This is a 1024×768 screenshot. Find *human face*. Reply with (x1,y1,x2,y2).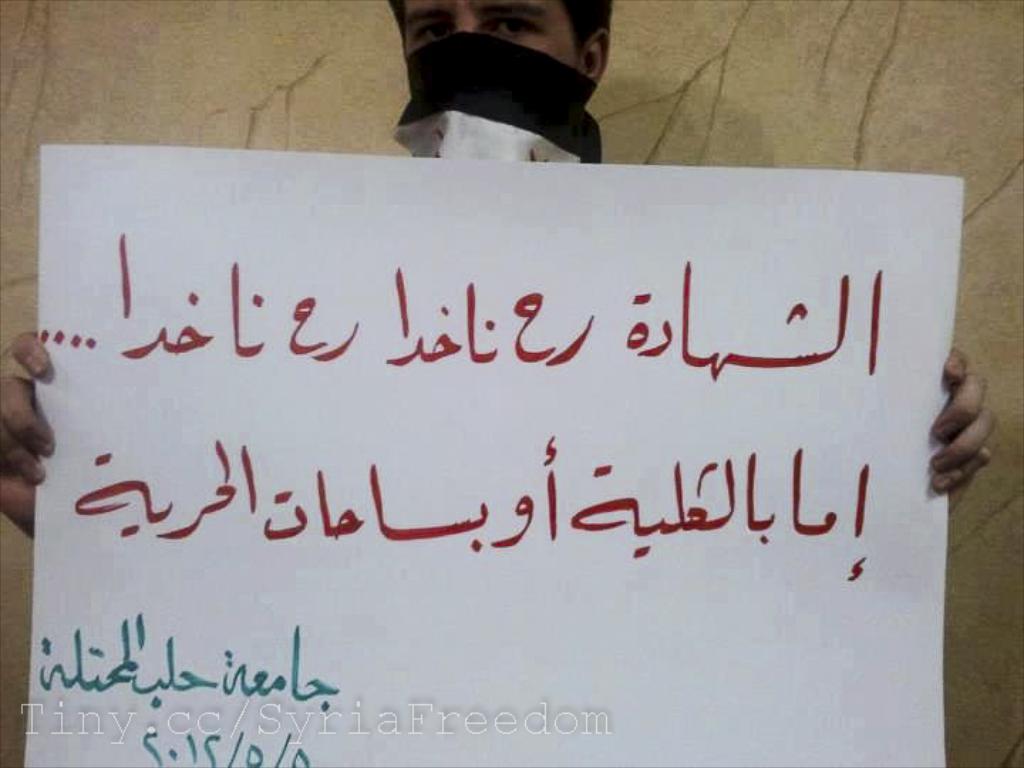
(402,0,583,63).
